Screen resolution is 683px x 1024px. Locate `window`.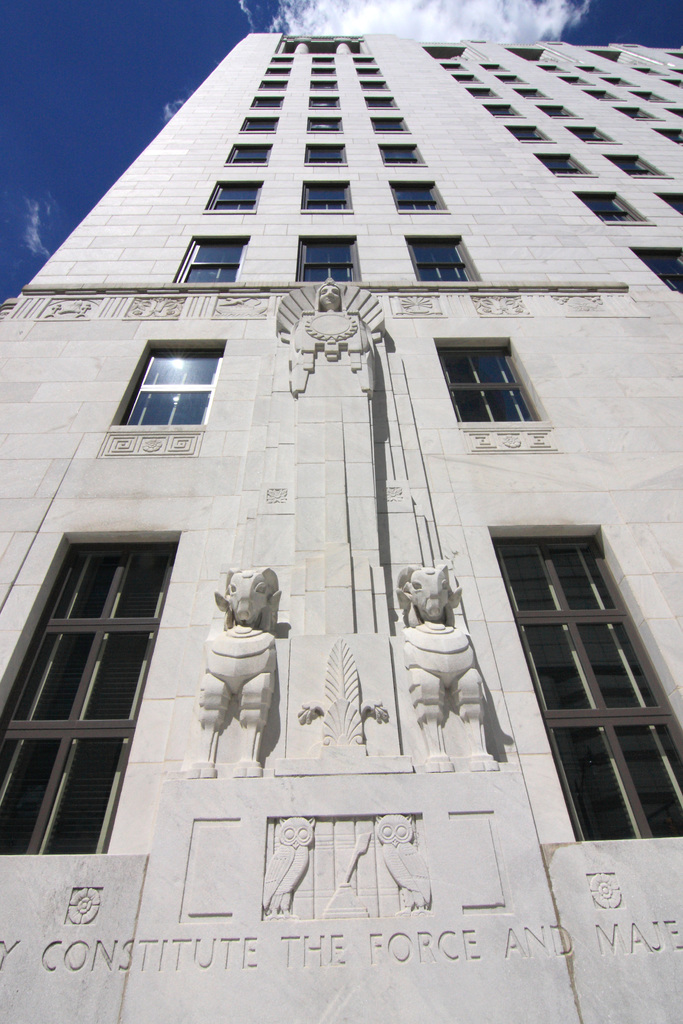
<region>470, 85, 498, 103</region>.
